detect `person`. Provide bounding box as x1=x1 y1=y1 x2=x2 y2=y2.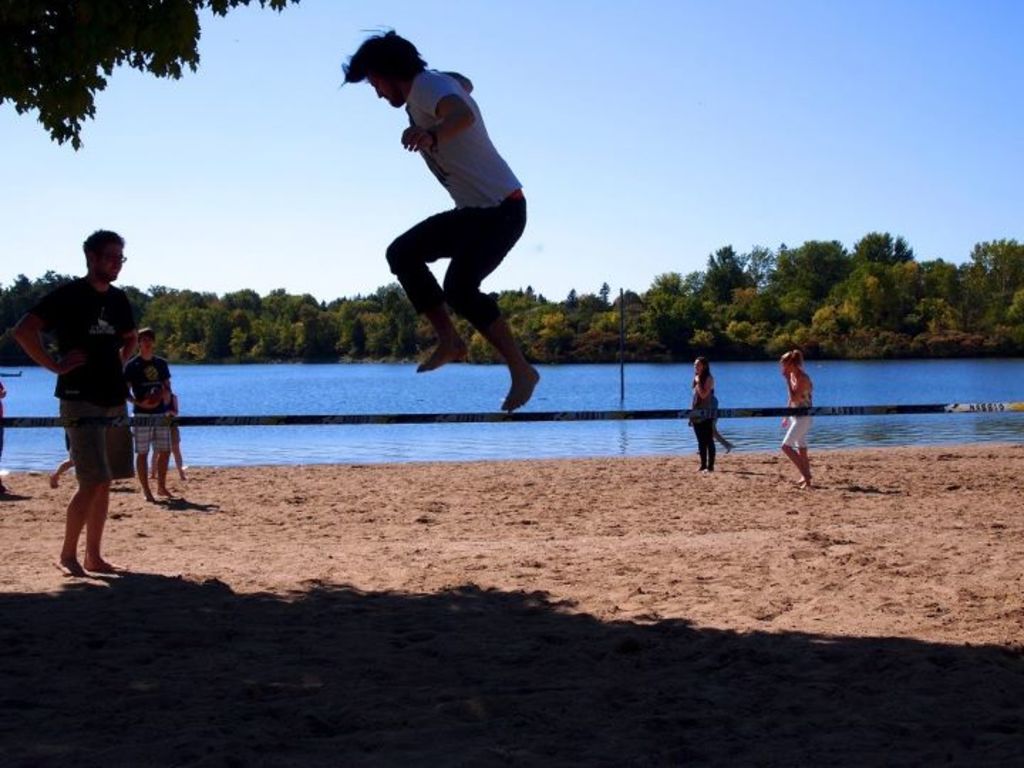
x1=784 y1=347 x2=816 y2=485.
